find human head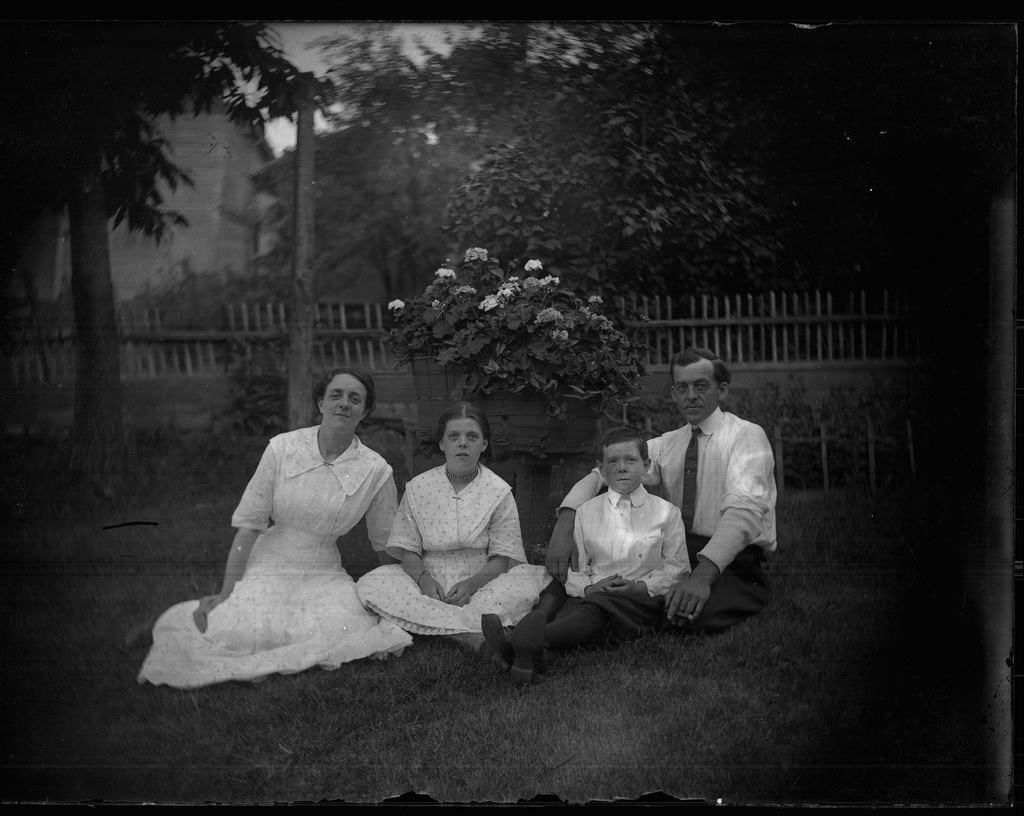
bbox=(436, 405, 493, 475)
